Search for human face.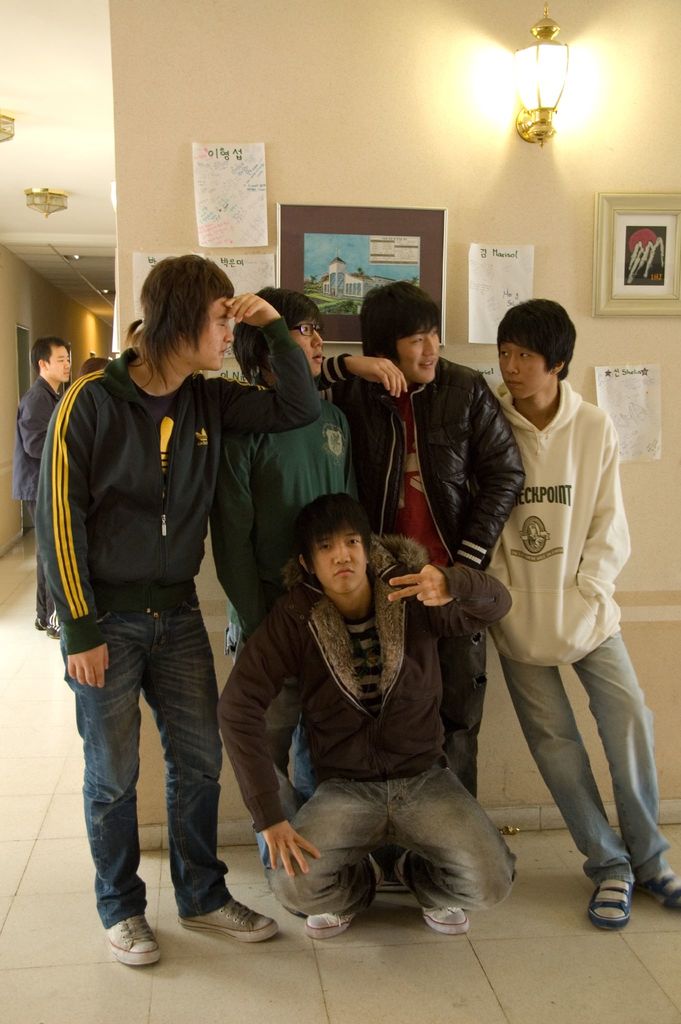
Found at BBox(313, 527, 370, 600).
